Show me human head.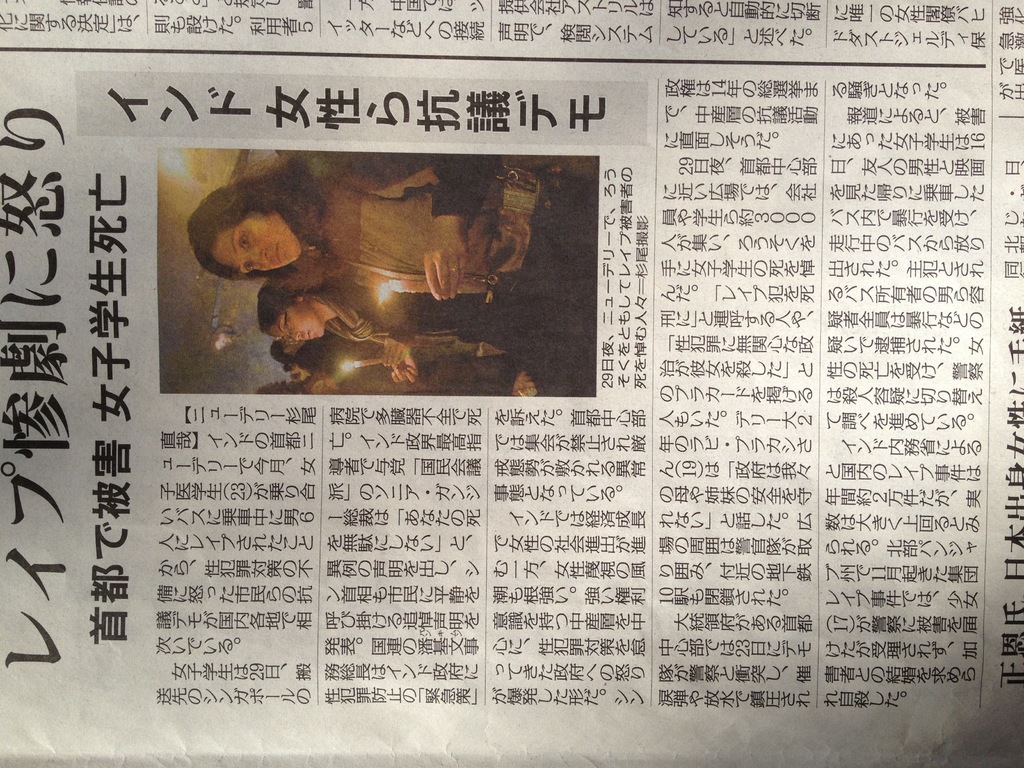
human head is here: <bbox>177, 181, 310, 280</bbox>.
